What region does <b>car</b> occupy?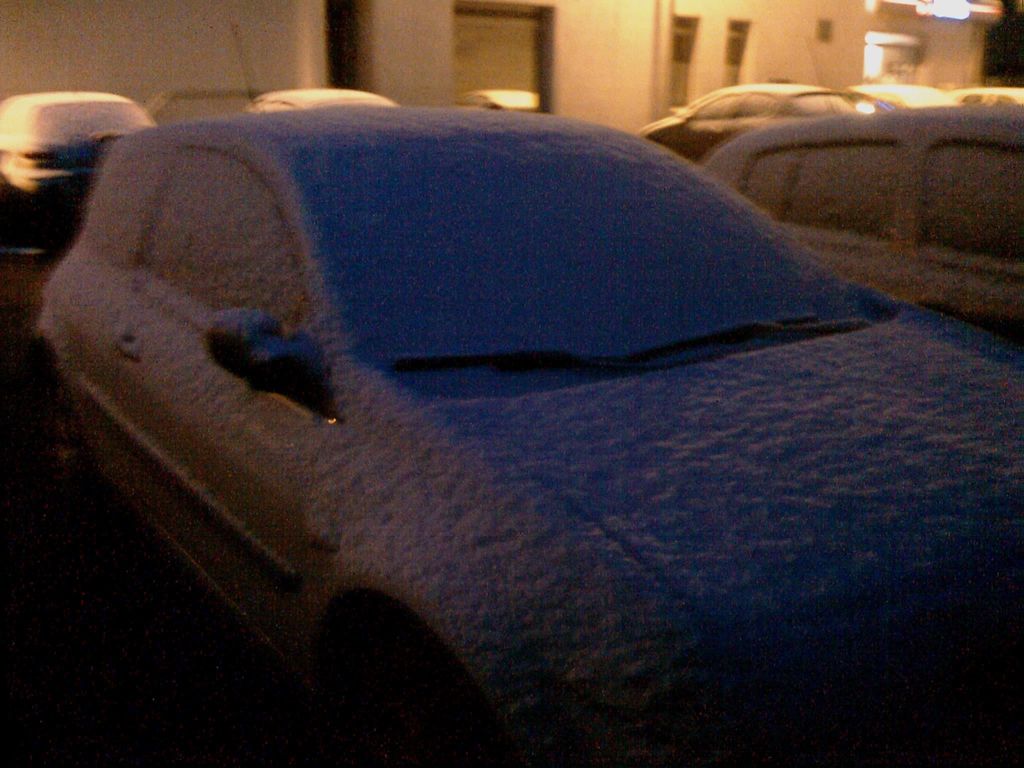
pyautogui.locateOnScreen(241, 86, 401, 114).
